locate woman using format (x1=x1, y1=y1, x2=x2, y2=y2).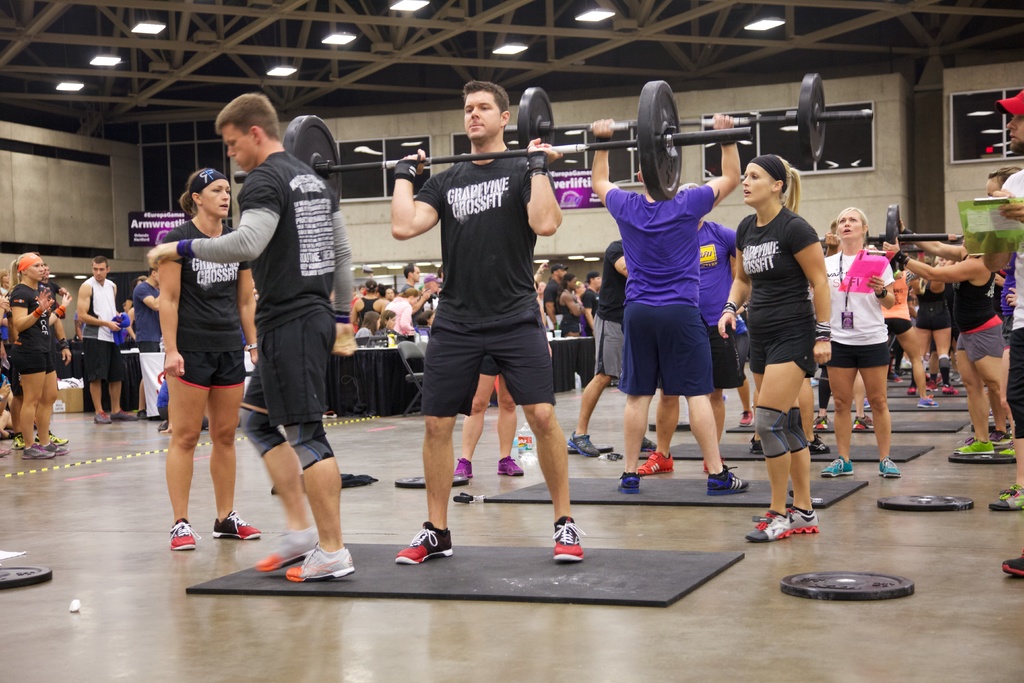
(x1=399, y1=256, x2=436, y2=328).
